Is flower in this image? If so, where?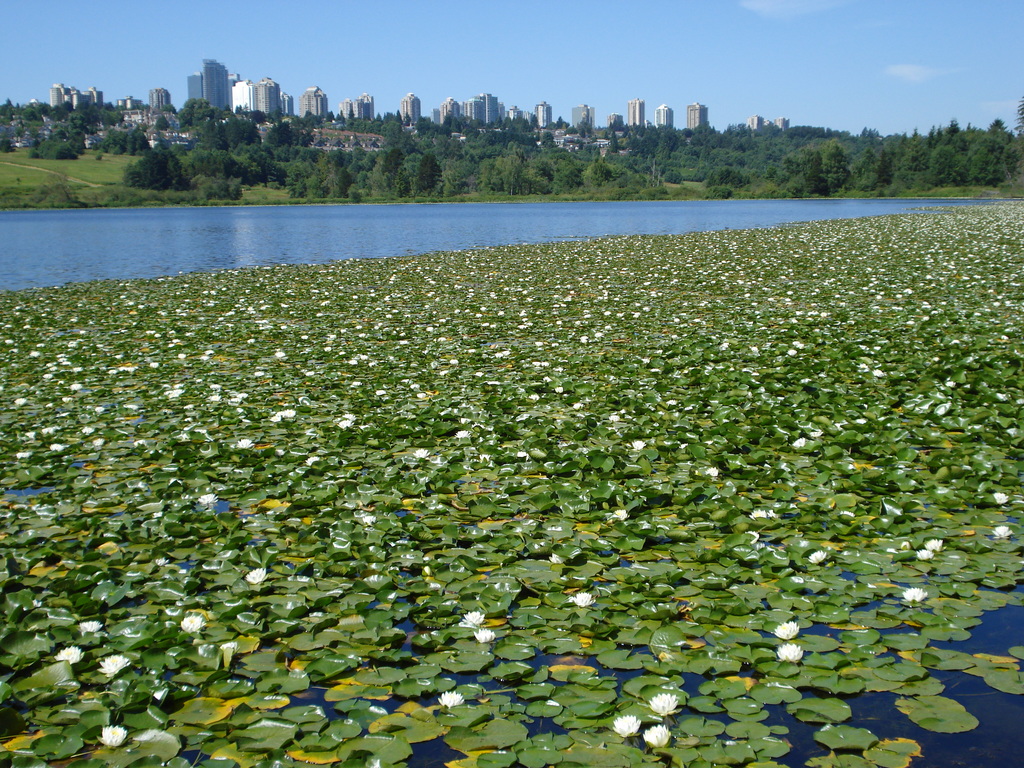
Yes, at pyautogui.locateOnScreen(810, 546, 826, 564).
